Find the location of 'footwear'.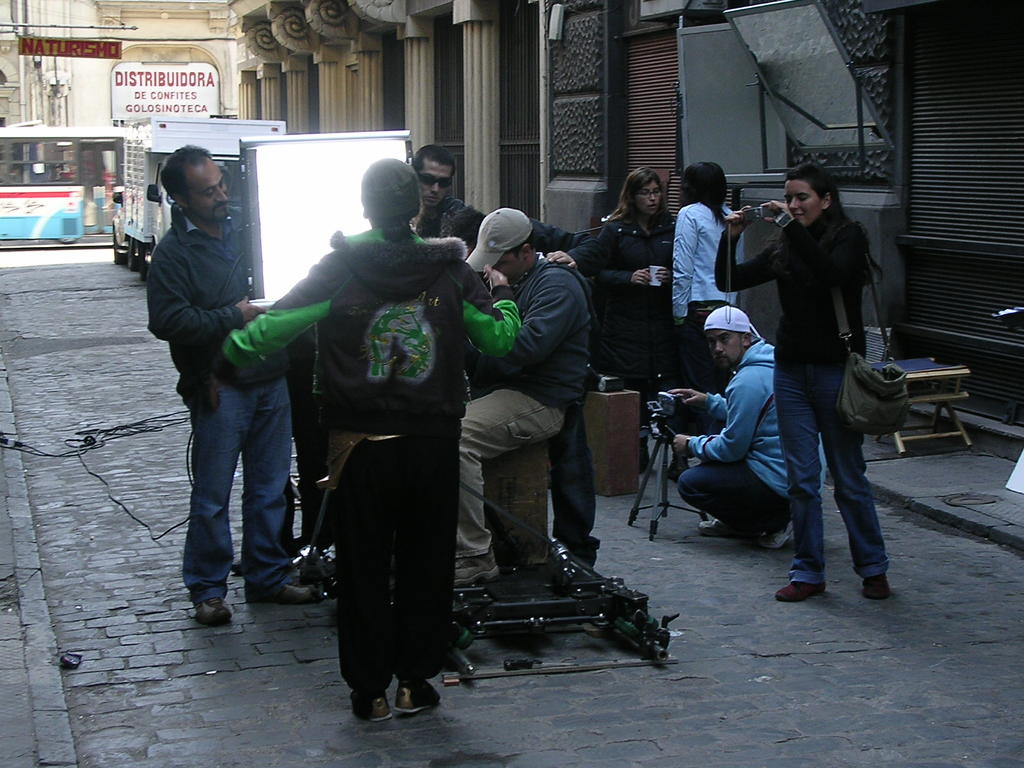
Location: 449,541,503,588.
